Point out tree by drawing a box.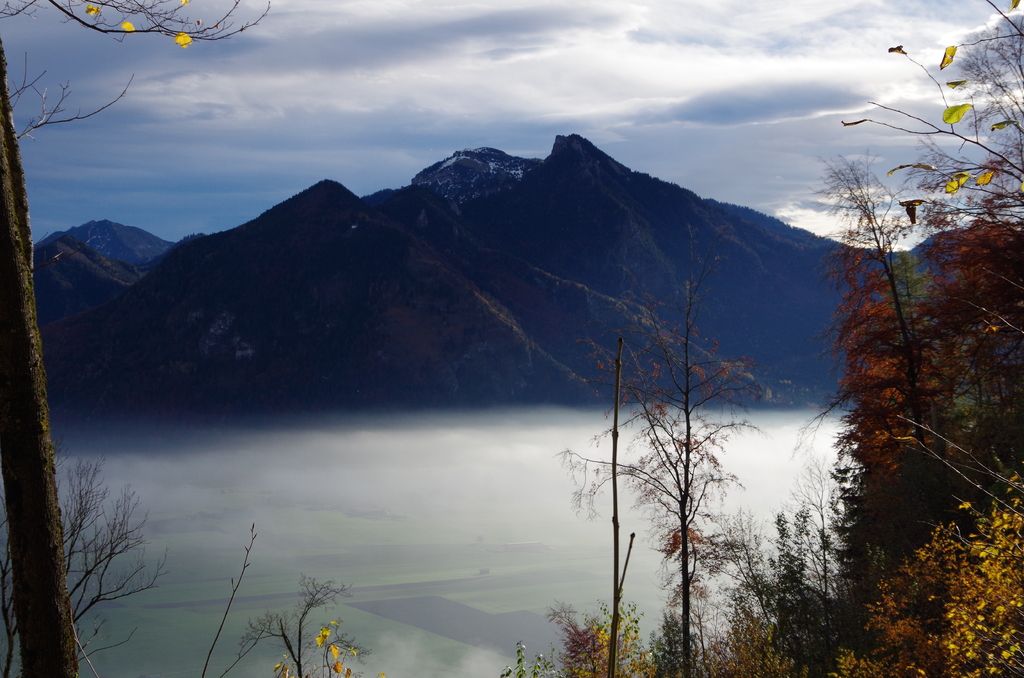
box=[820, 156, 967, 543].
